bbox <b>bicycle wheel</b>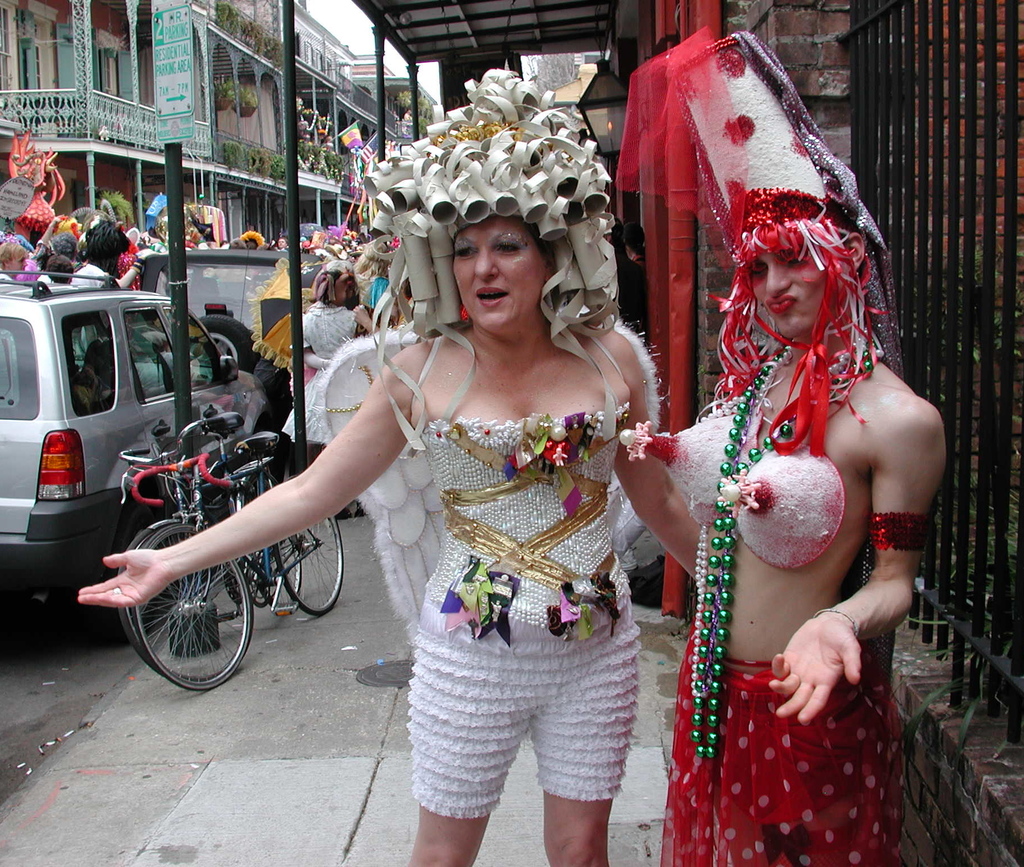
l=274, t=471, r=341, b=613
